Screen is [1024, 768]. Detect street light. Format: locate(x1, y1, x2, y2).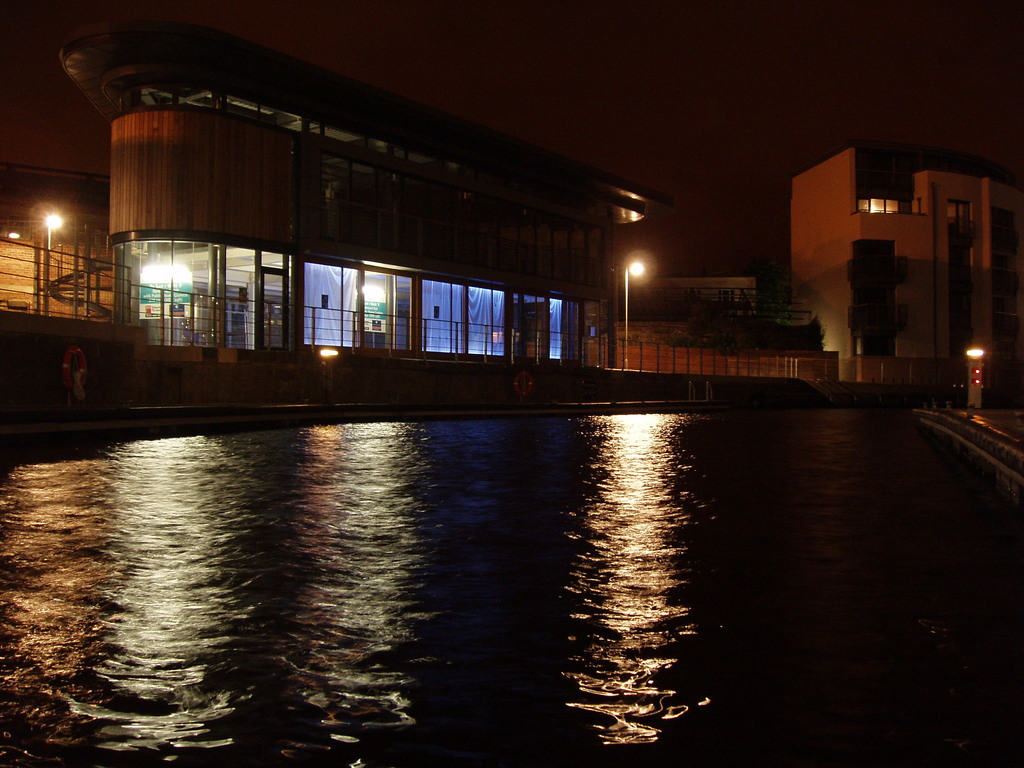
locate(963, 342, 986, 410).
